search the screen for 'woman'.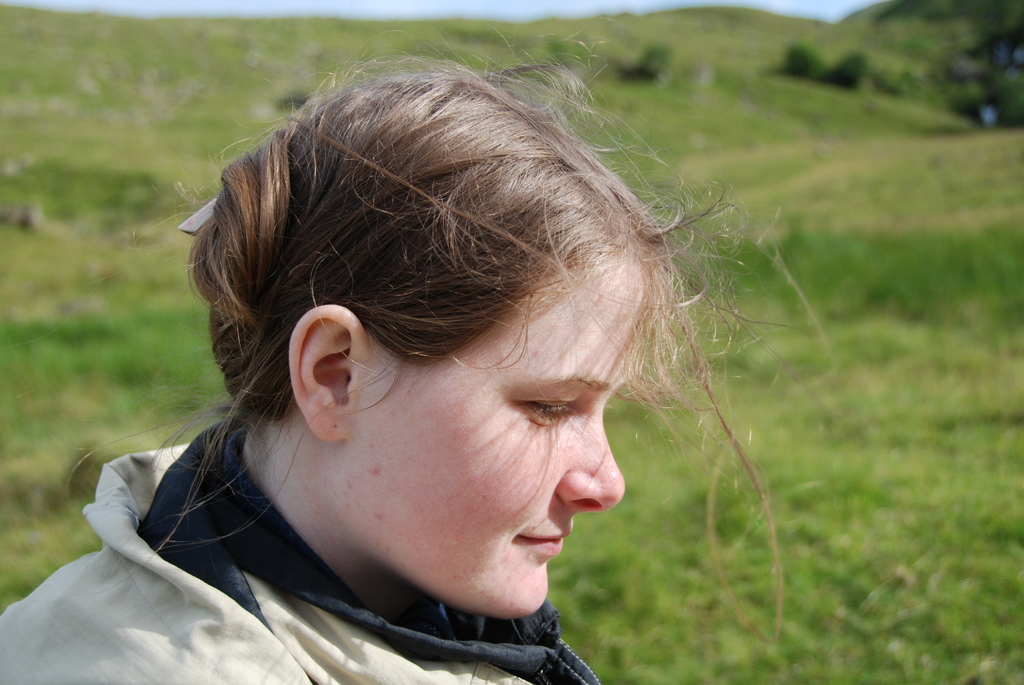
Found at 0,43,812,684.
